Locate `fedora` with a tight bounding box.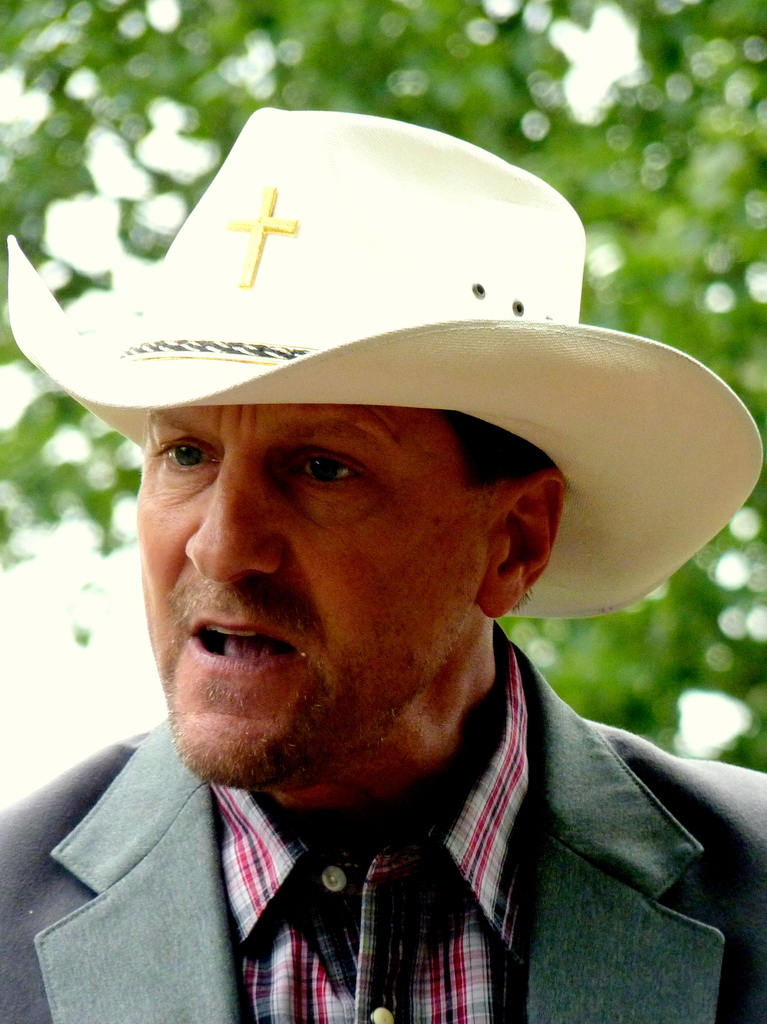
0 95 766 621.
